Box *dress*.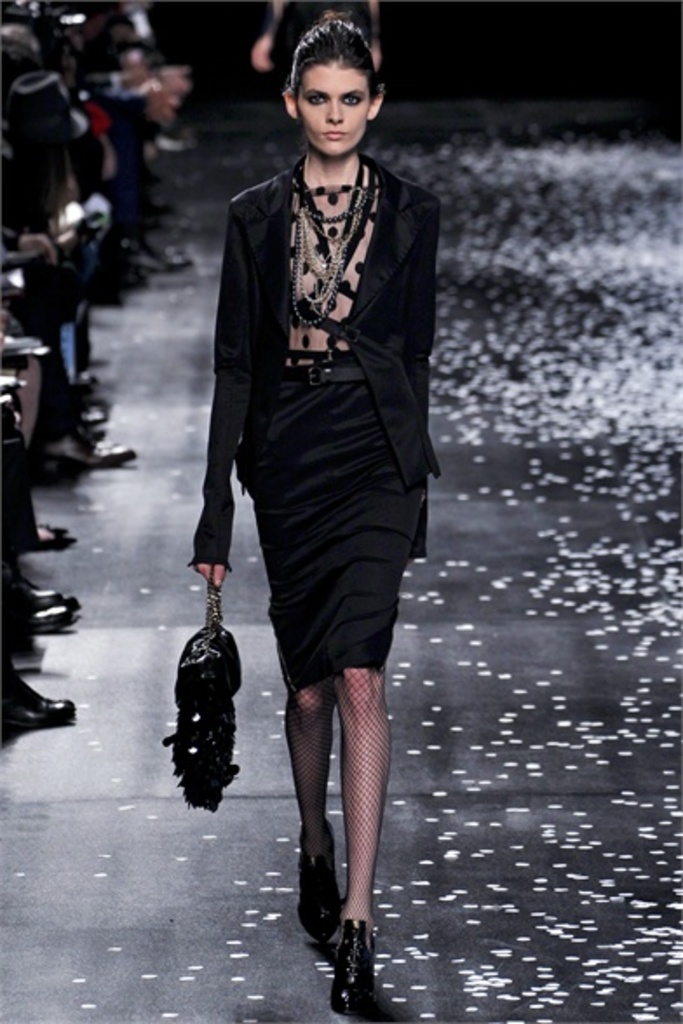
pyautogui.locateOnScreen(190, 153, 439, 690).
